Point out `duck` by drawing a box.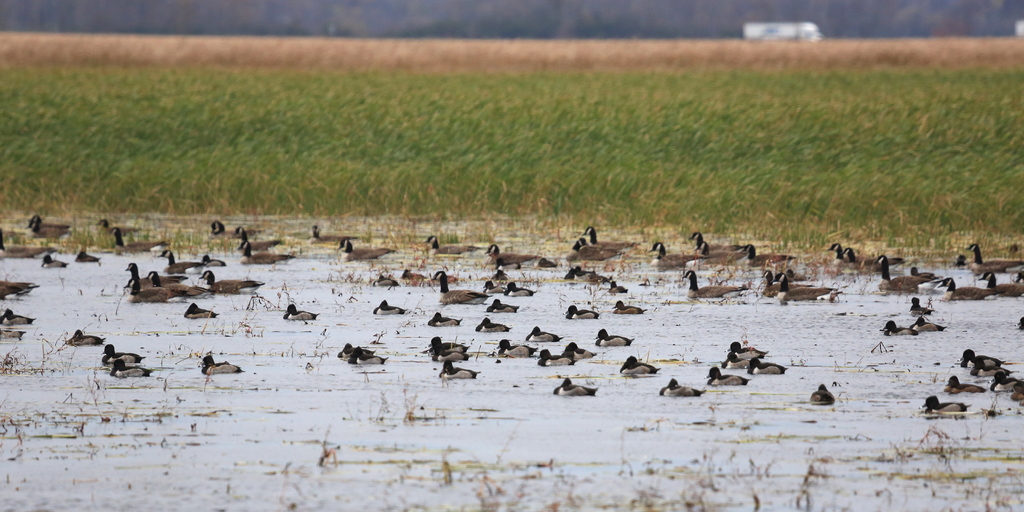
(x1=145, y1=265, x2=202, y2=302).
